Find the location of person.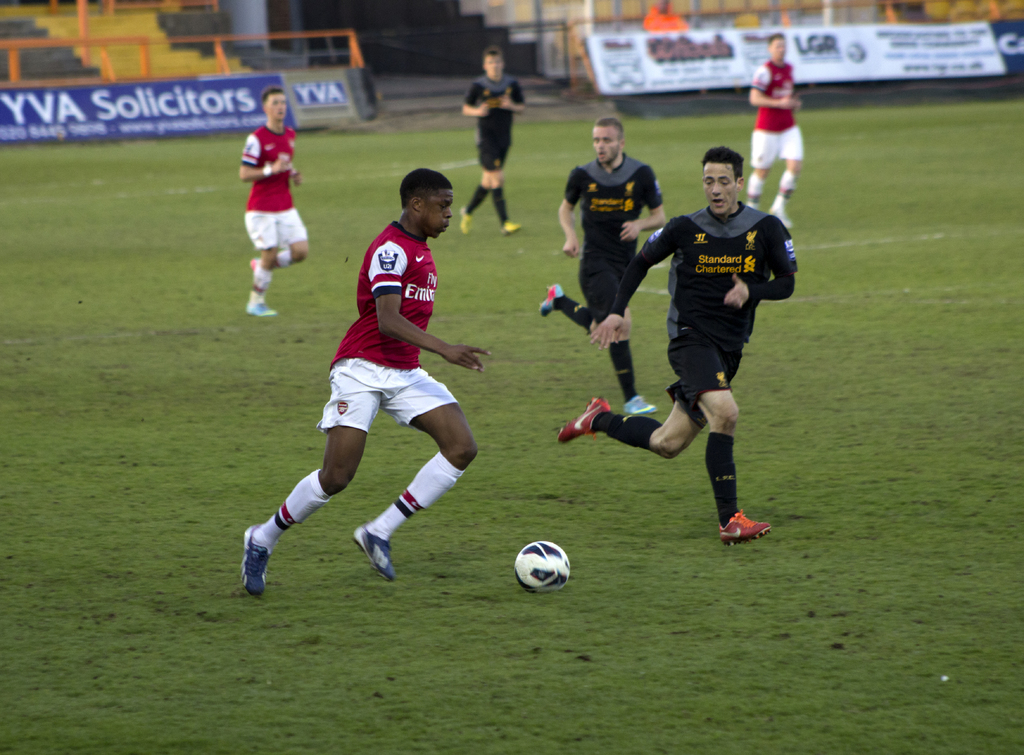
Location: <bbox>460, 48, 525, 242</bbox>.
